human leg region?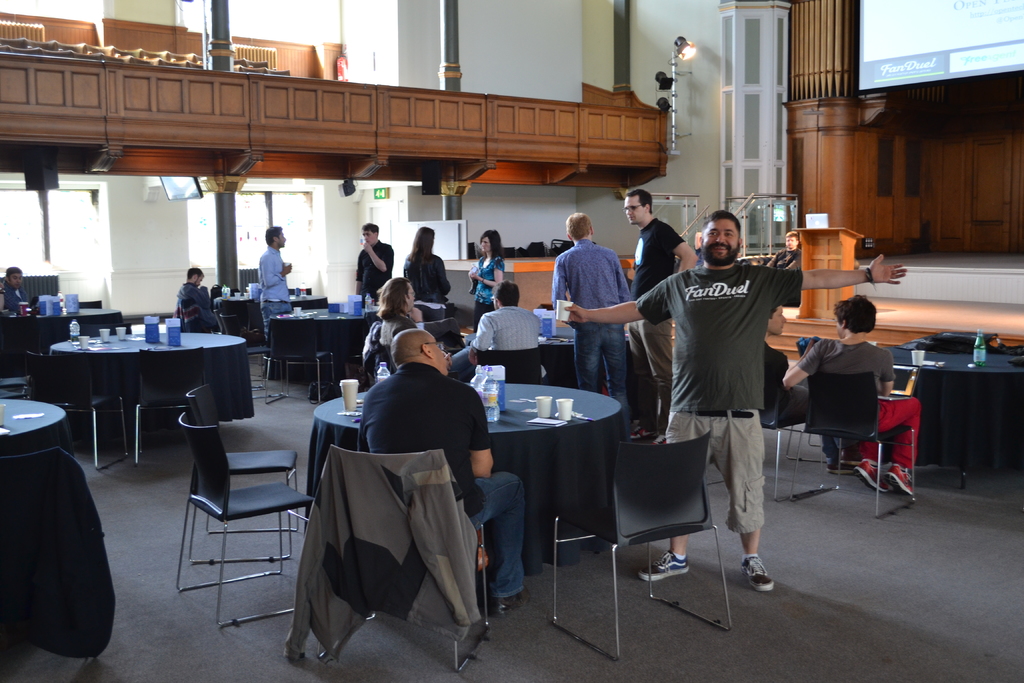
rect(602, 322, 654, 444)
